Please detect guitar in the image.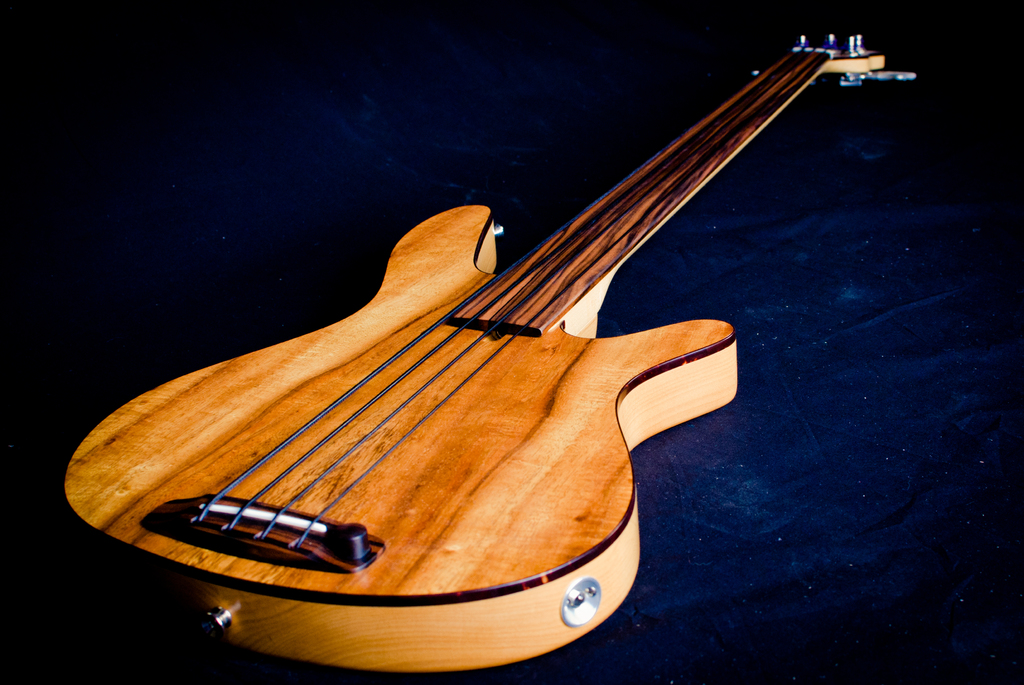
left=37, top=72, right=819, bottom=684.
